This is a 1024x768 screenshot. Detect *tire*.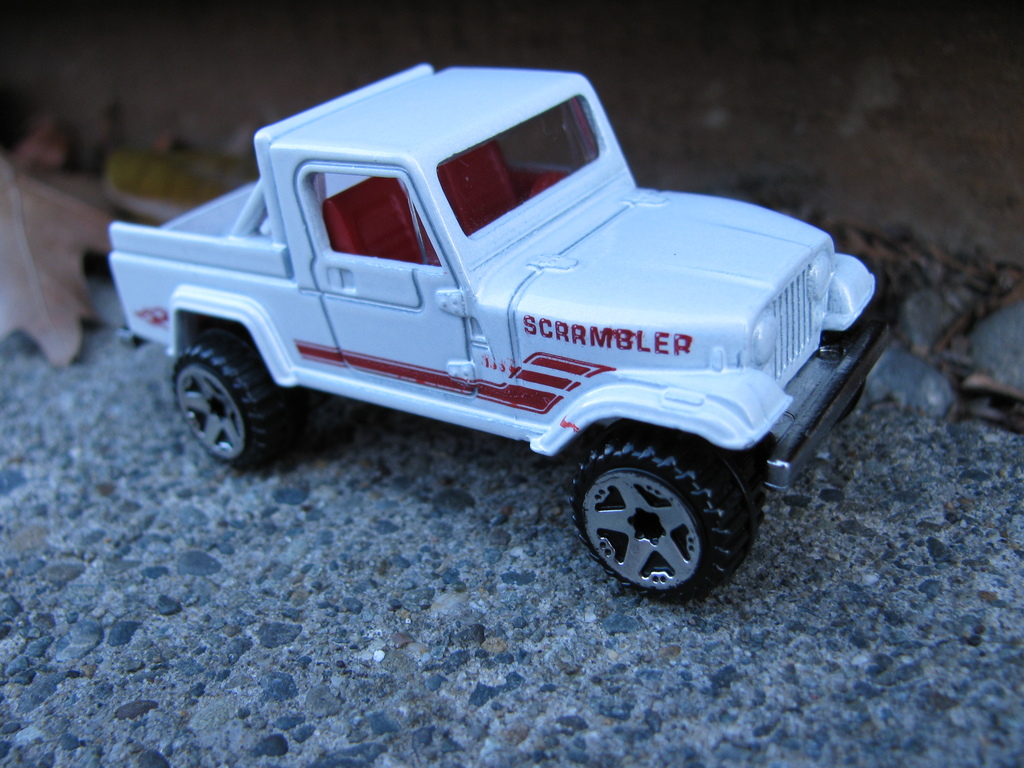
172:328:291:466.
